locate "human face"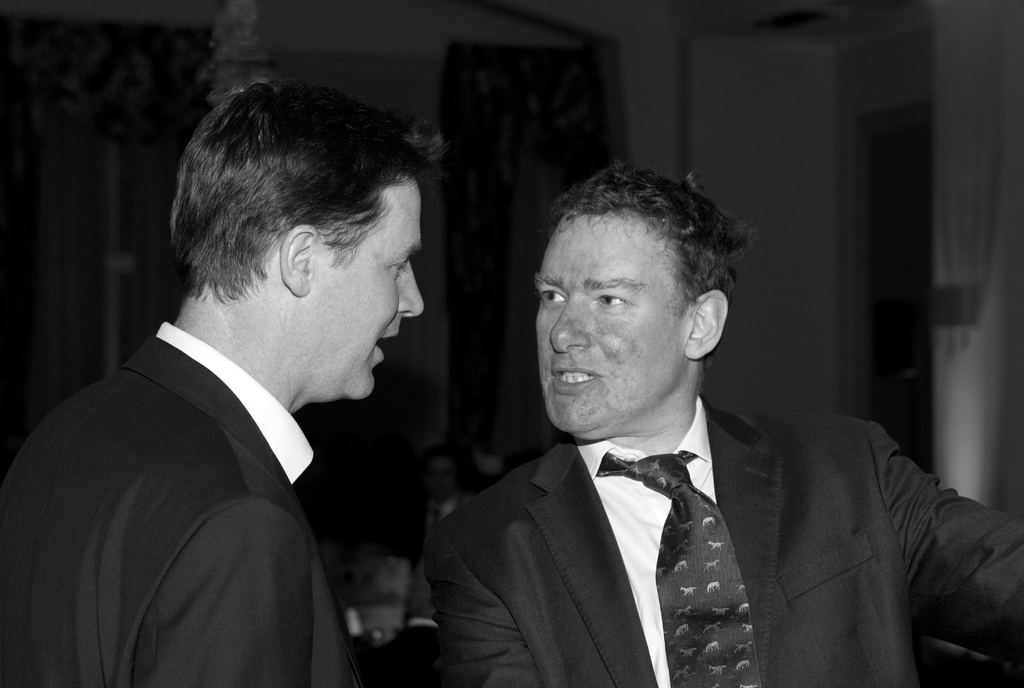
528/219/689/438
